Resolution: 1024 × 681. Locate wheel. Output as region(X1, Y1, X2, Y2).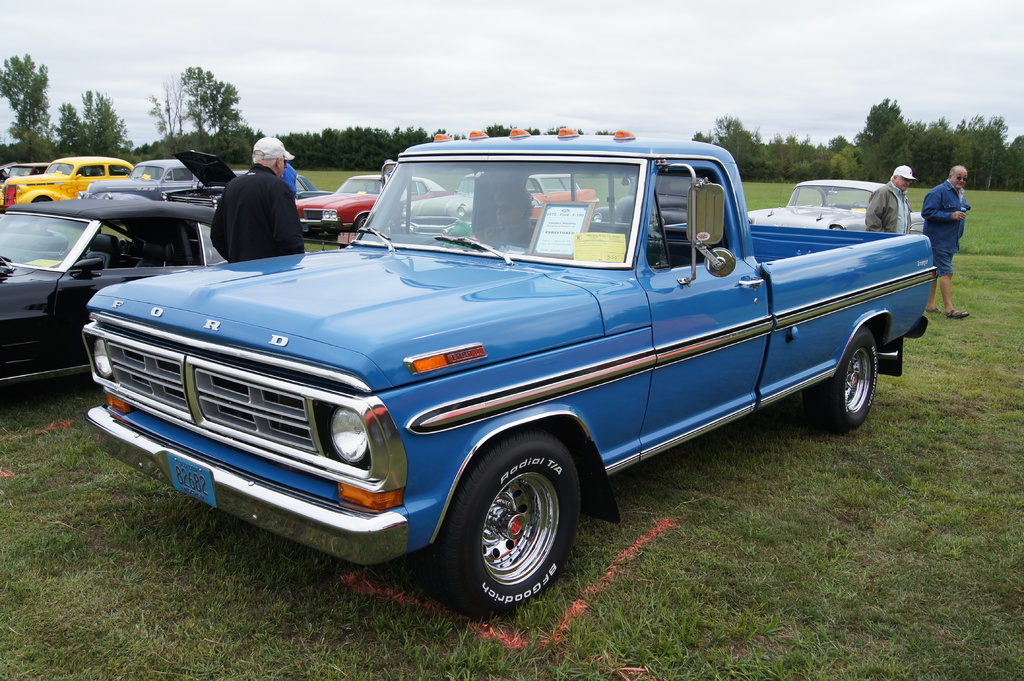
region(34, 196, 52, 204).
